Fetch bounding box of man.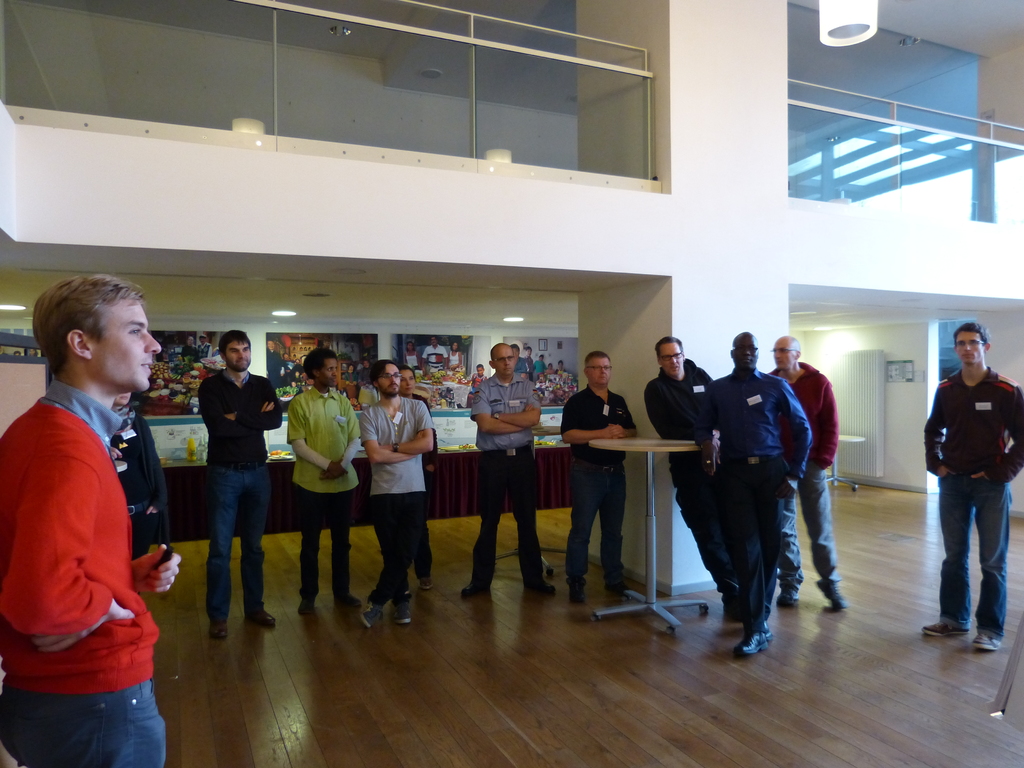
Bbox: (287, 348, 357, 612).
